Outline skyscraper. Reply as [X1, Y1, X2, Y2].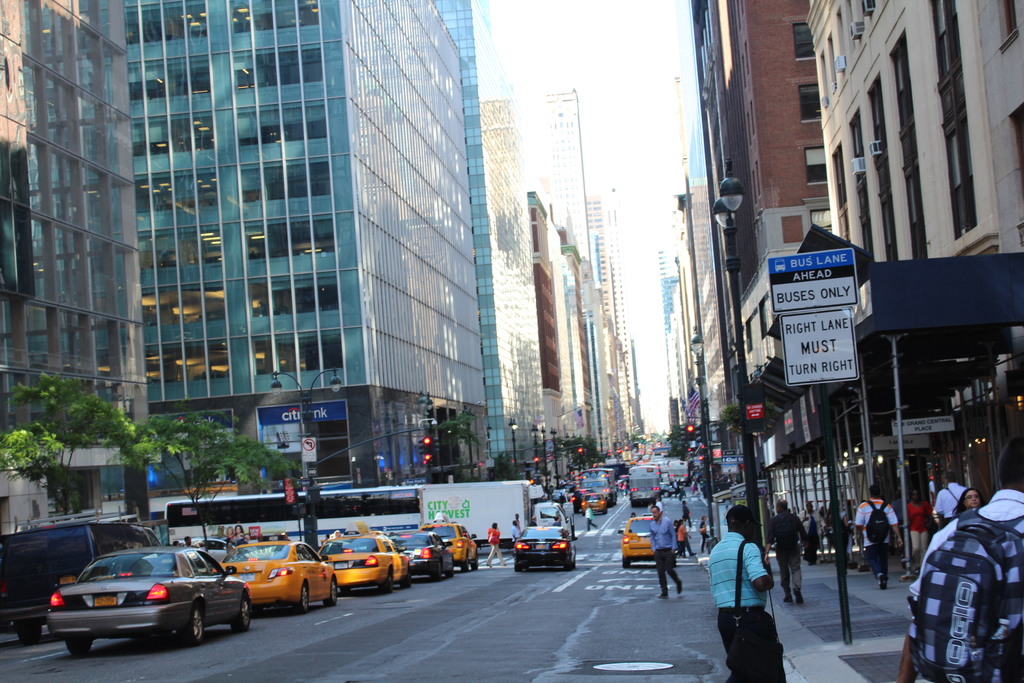
[125, 0, 559, 496].
